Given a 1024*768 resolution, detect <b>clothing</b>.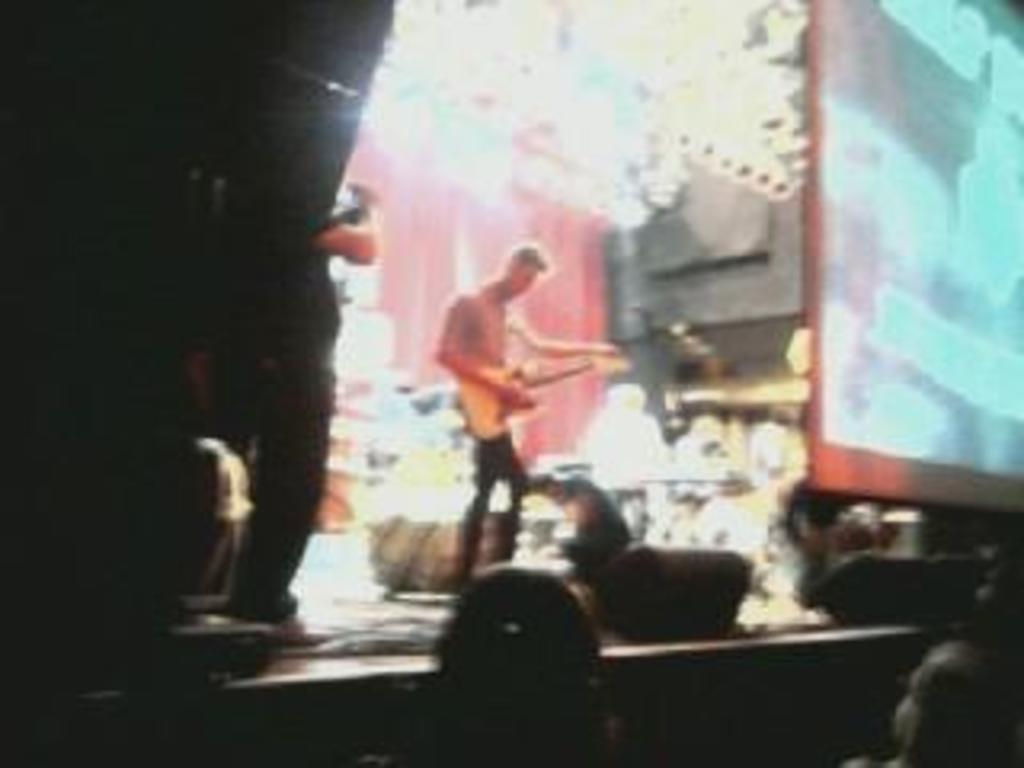
BBox(781, 480, 870, 605).
